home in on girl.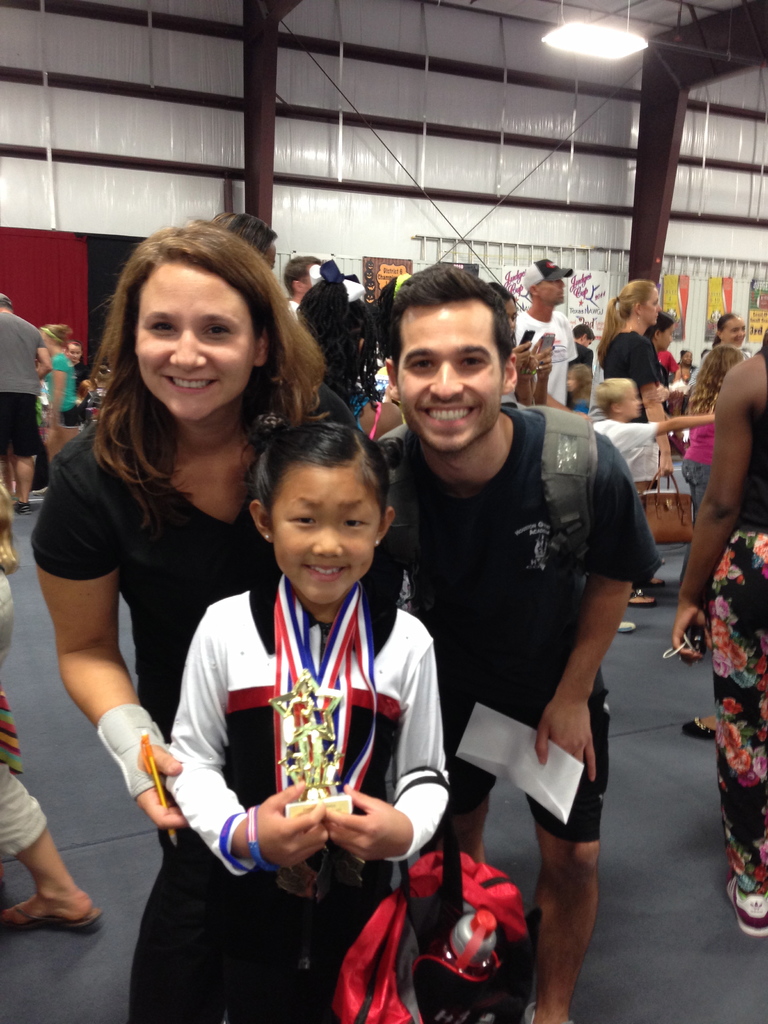
Homed in at x1=677, y1=344, x2=745, y2=526.
